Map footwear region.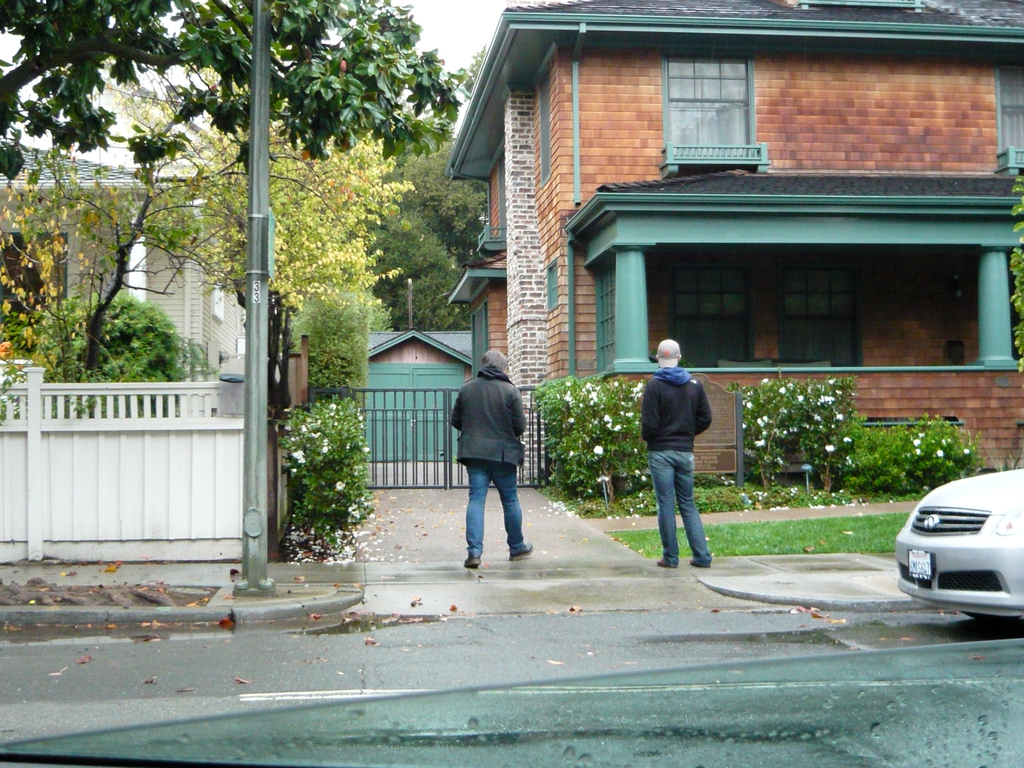
Mapped to 460,552,481,569.
